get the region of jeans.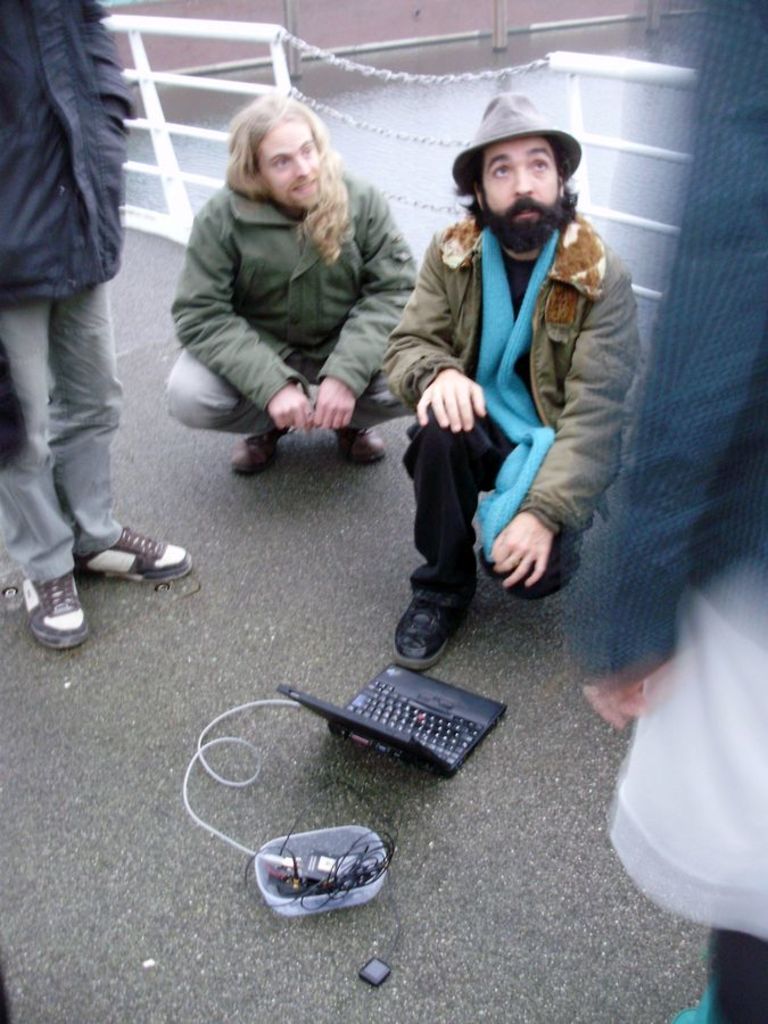
x1=16 y1=231 x2=140 y2=592.
